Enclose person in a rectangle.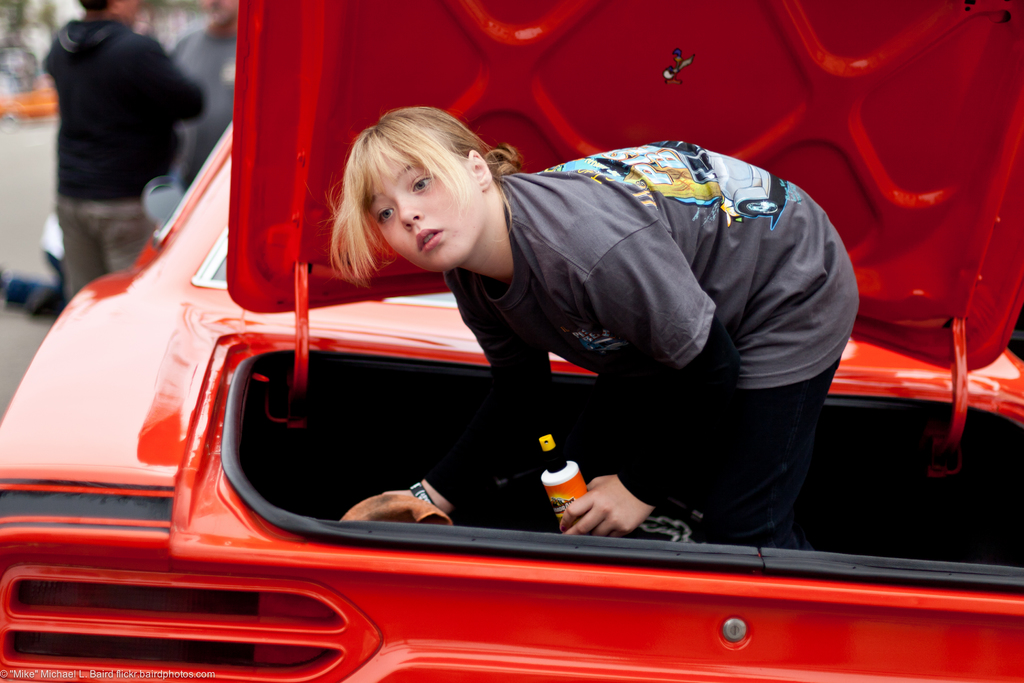
(248, 101, 849, 602).
